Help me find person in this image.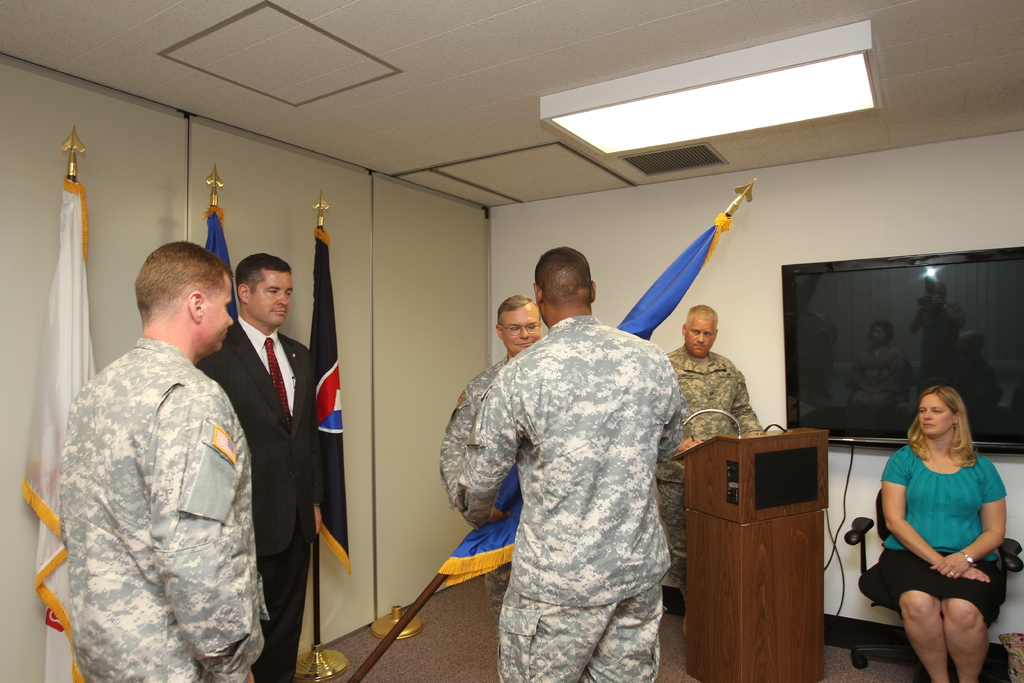
Found it: bbox=(649, 306, 763, 614).
